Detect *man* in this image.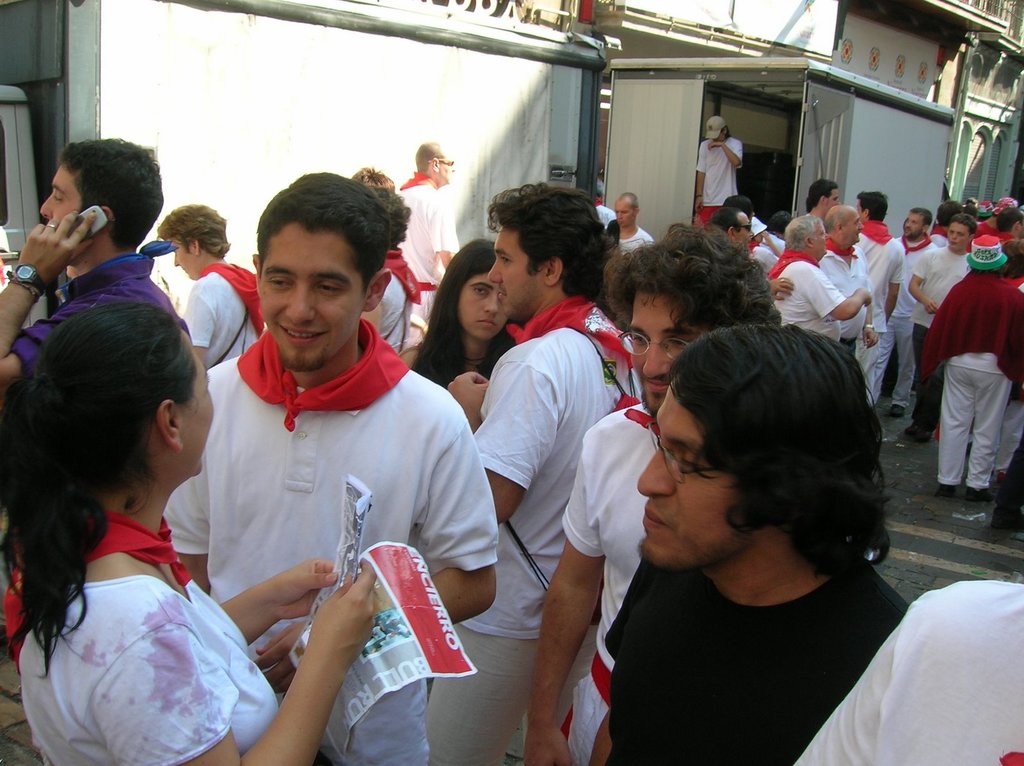
Detection: BBox(150, 204, 269, 367).
